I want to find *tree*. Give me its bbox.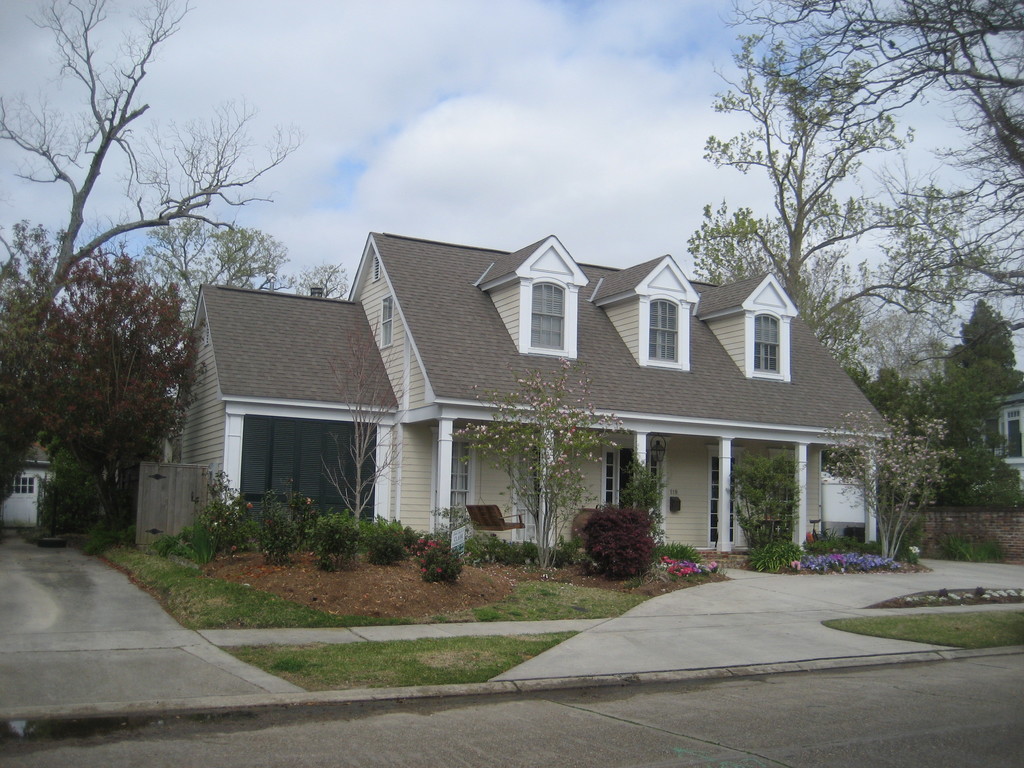
locate(723, 0, 1023, 173).
